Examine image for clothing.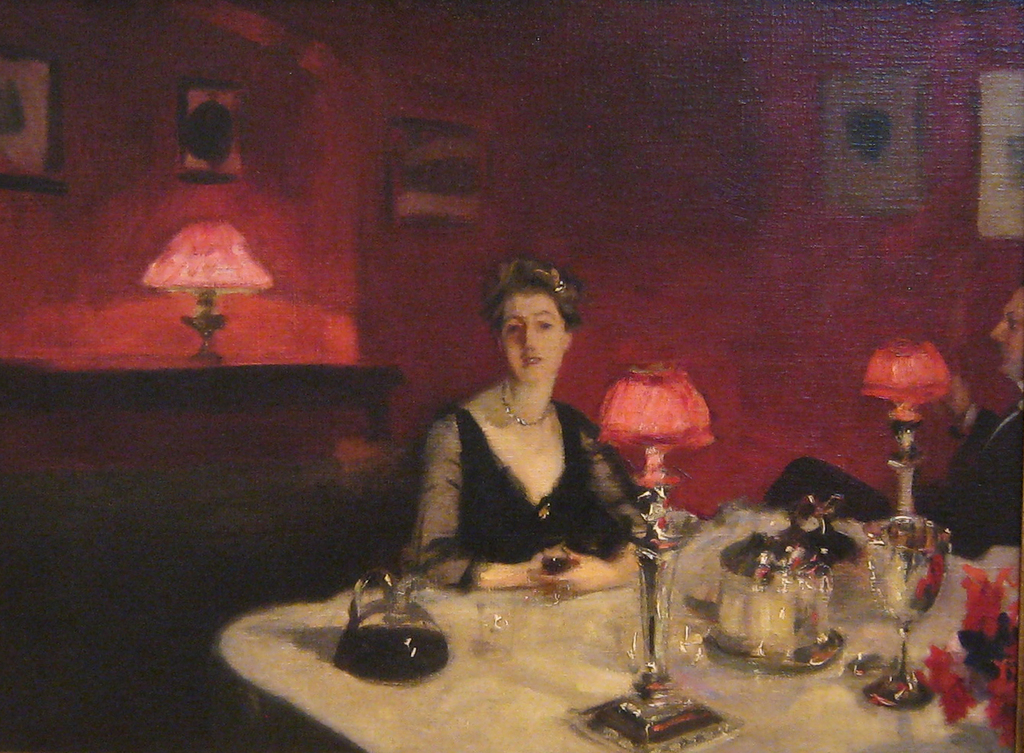
Examination result: {"x1": 402, "y1": 409, "x2": 656, "y2": 578}.
